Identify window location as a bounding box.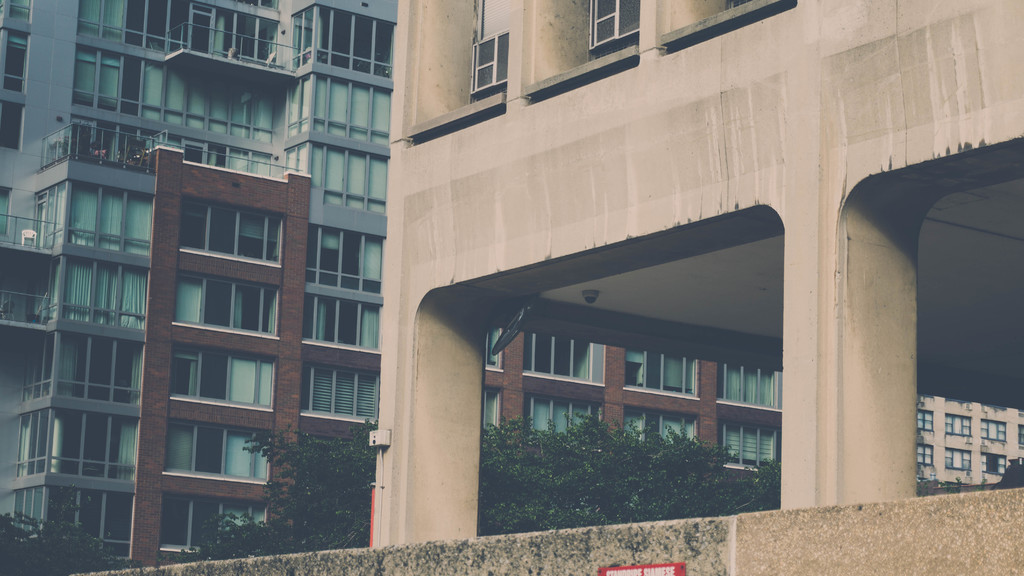
524:329:604:389.
